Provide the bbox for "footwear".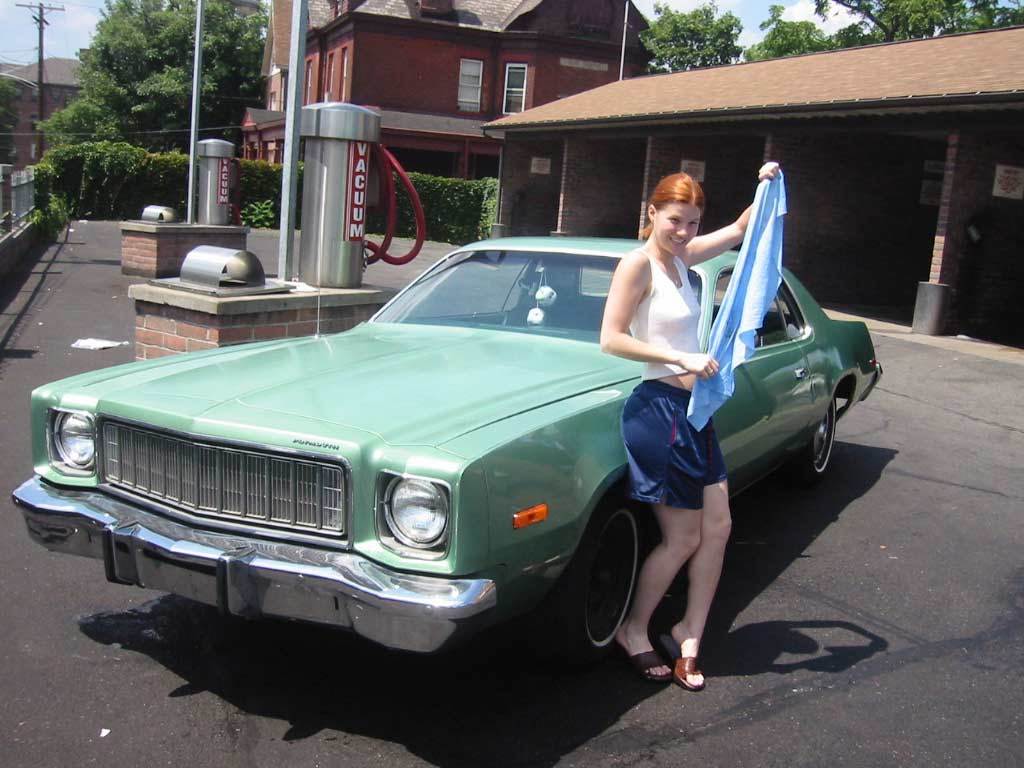
<region>659, 643, 701, 692</region>.
